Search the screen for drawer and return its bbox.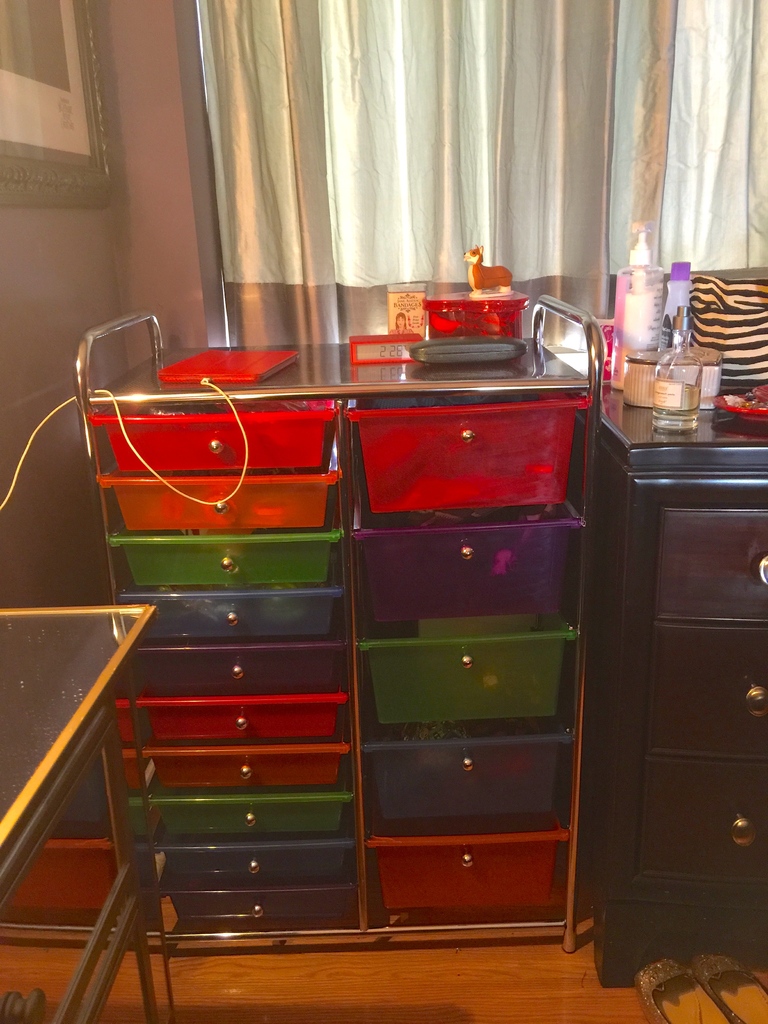
Found: bbox=(634, 753, 767, 886).
